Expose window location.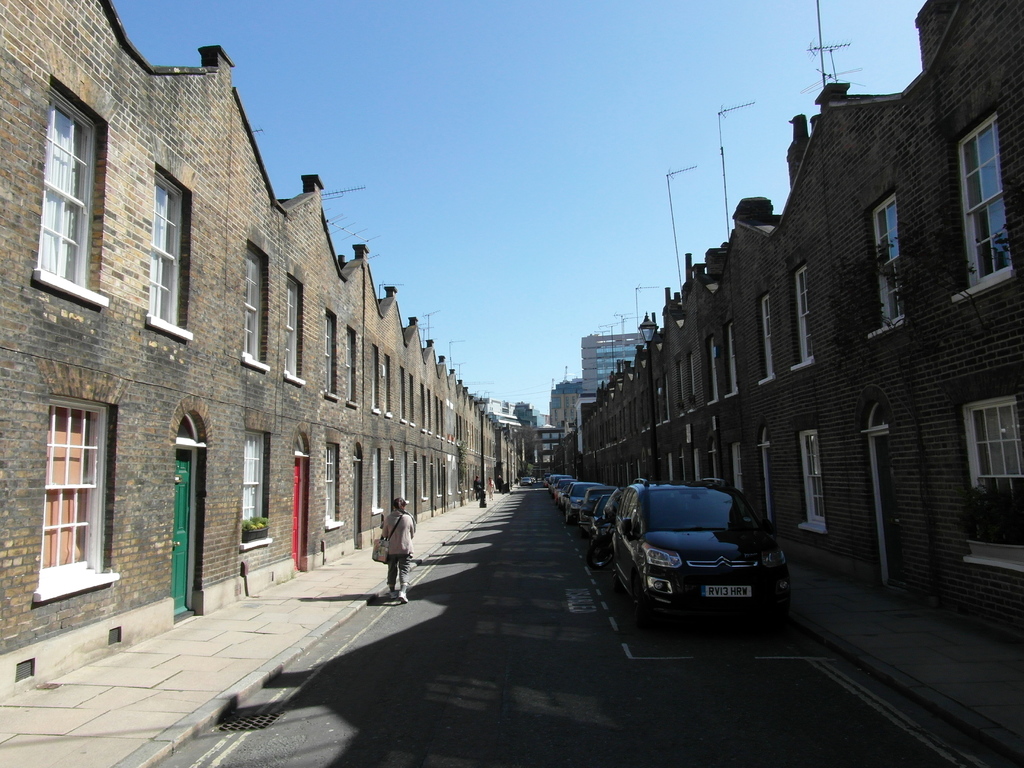
Exposed at pyautogui.locateOnScreen(667, 452, 675, 484).
